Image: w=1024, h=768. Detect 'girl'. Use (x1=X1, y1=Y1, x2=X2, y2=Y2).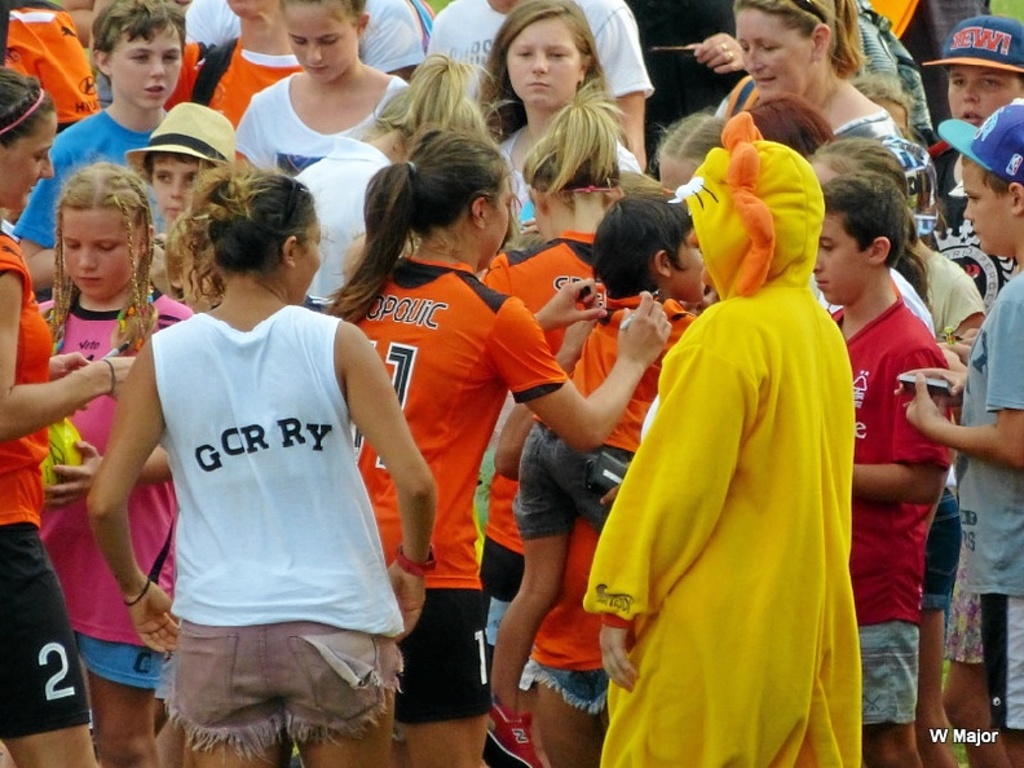
(x1=645, y1=103, x2=728, y2=191).
